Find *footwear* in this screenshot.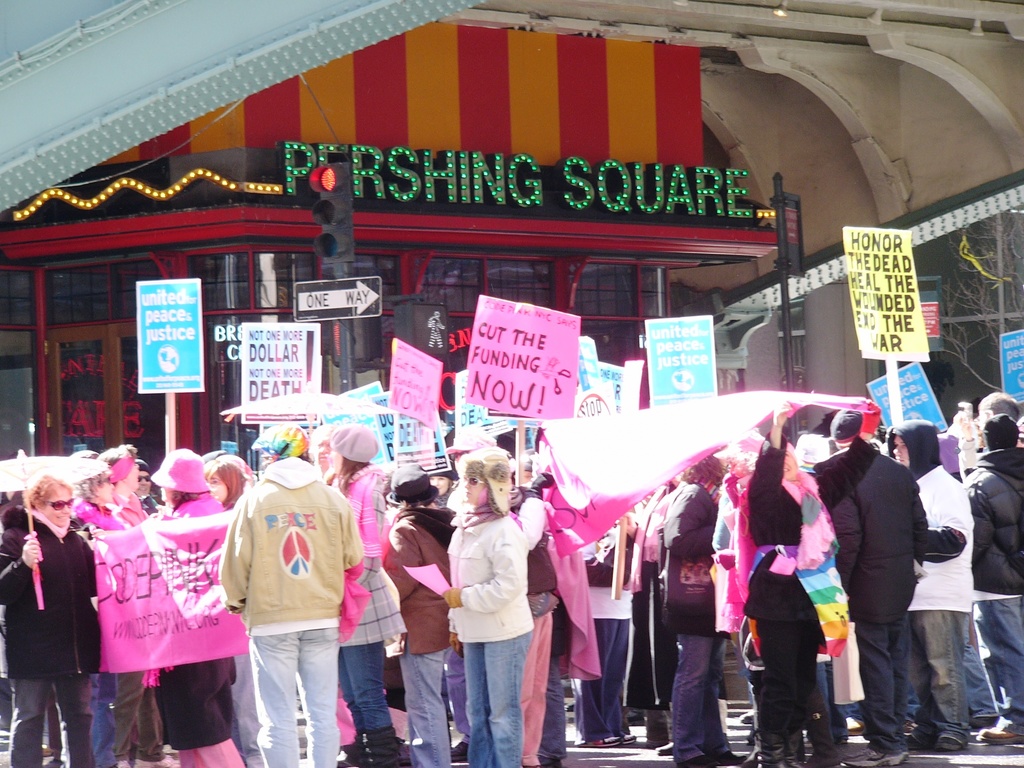
The bounding box for *footwear* is bbox(839, 749, 906, 767).
